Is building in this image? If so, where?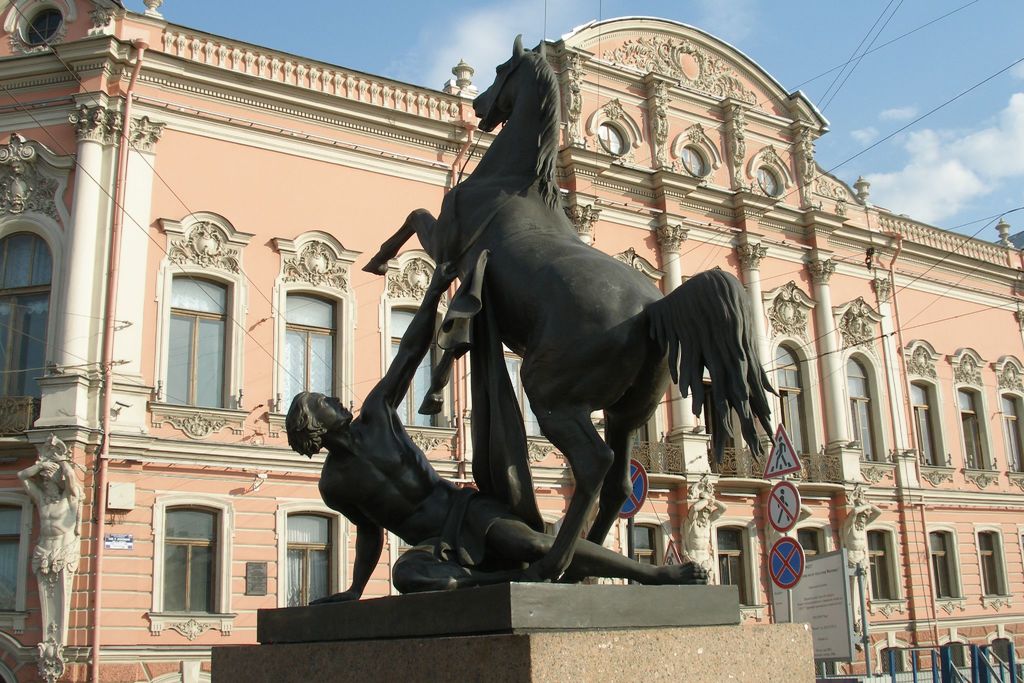
Yes, at l=0, t=0, r=1023, b=682.
